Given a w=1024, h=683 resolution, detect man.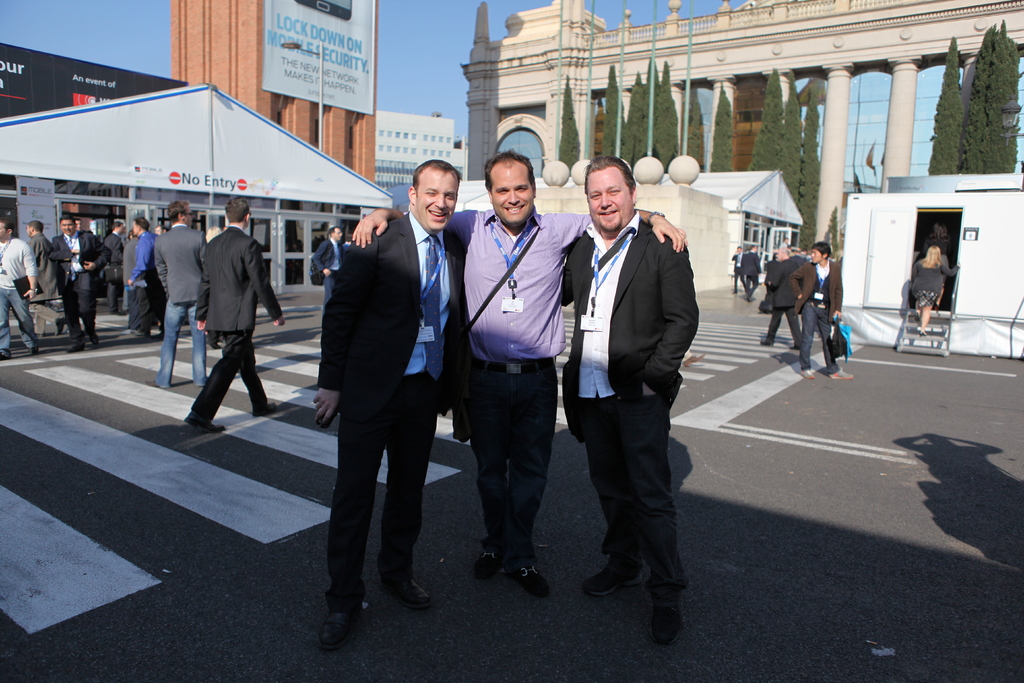
(left=312, top=224, right=346, bottom=309).
